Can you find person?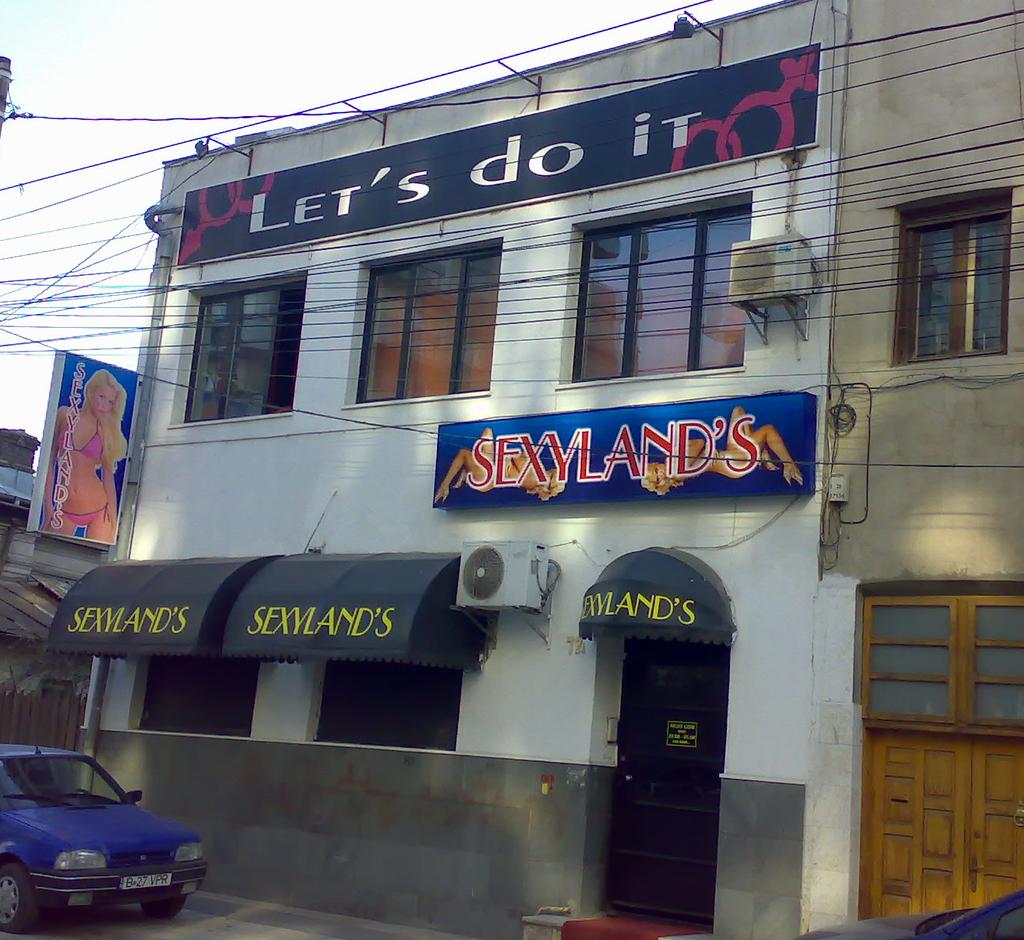
Yes, bounding box: bbox=(36, 348, 118, 562).
